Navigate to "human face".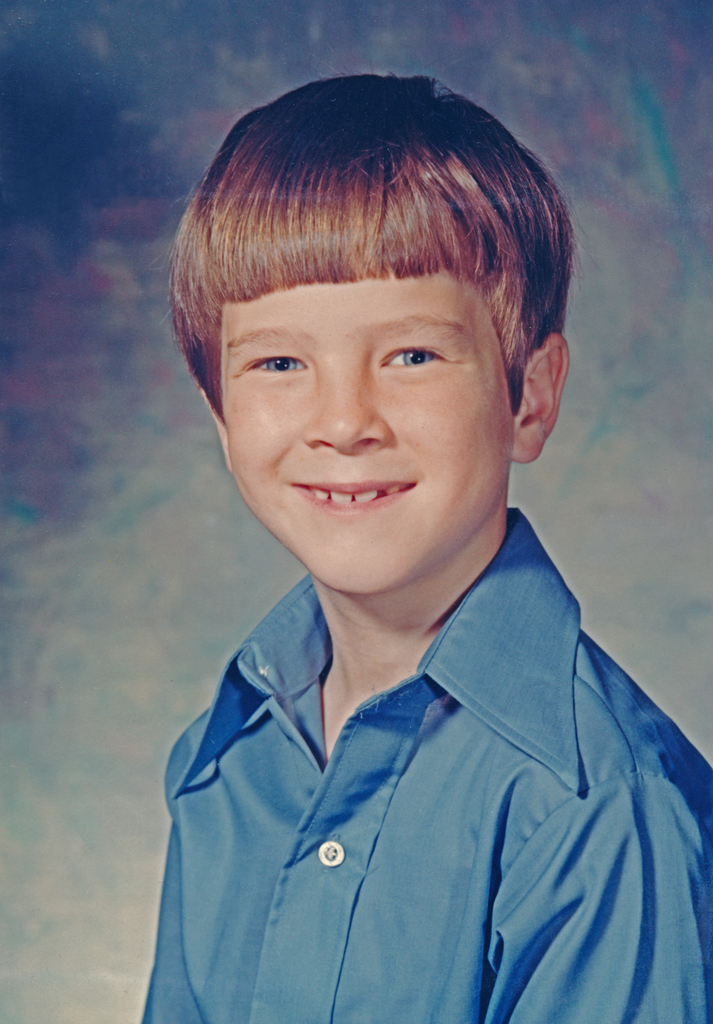
Navigation target: 221 268 517 595.
